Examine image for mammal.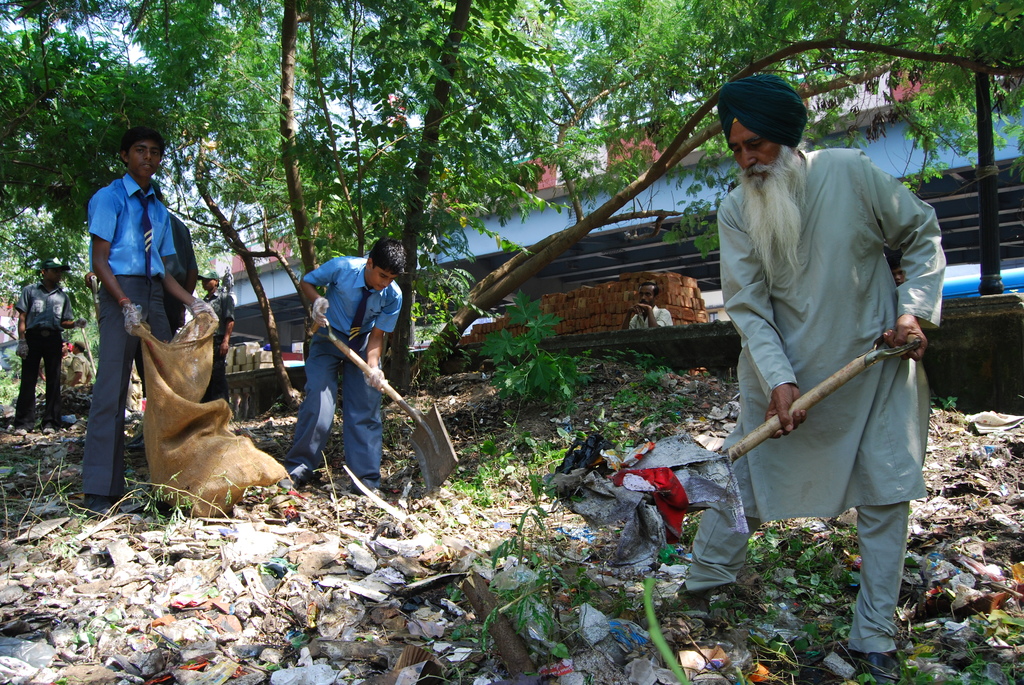
Examination result: region(68, 338, 88, 387).
